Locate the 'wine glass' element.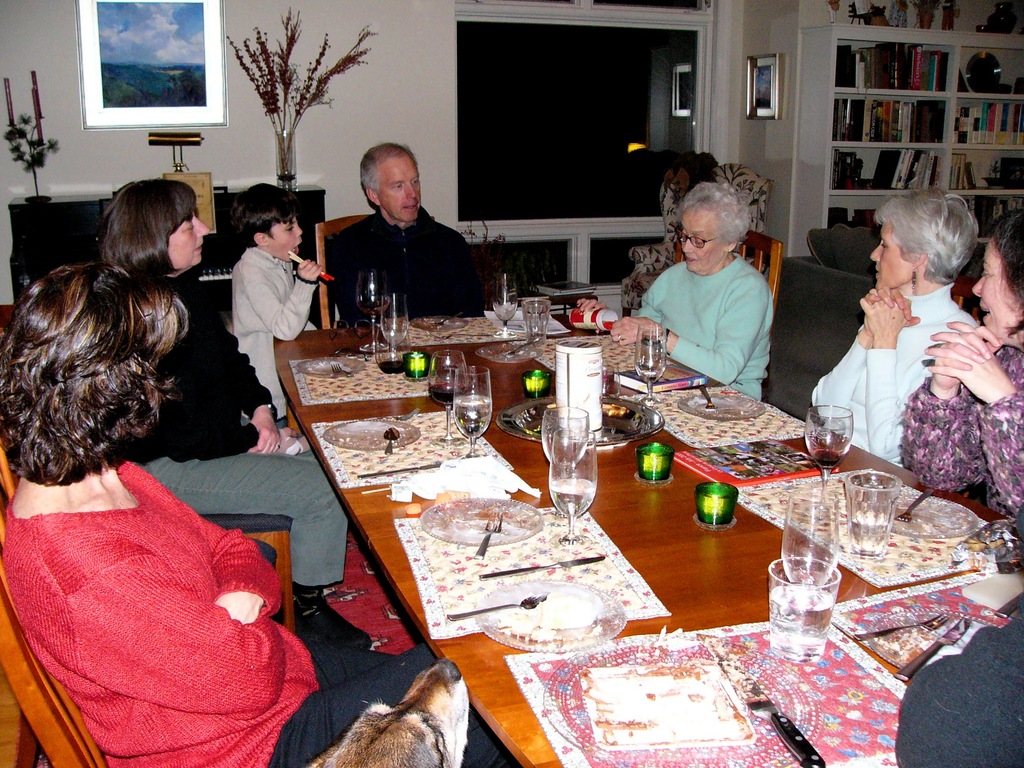
Element bbox: bbox(422, 348, 467, 404).
